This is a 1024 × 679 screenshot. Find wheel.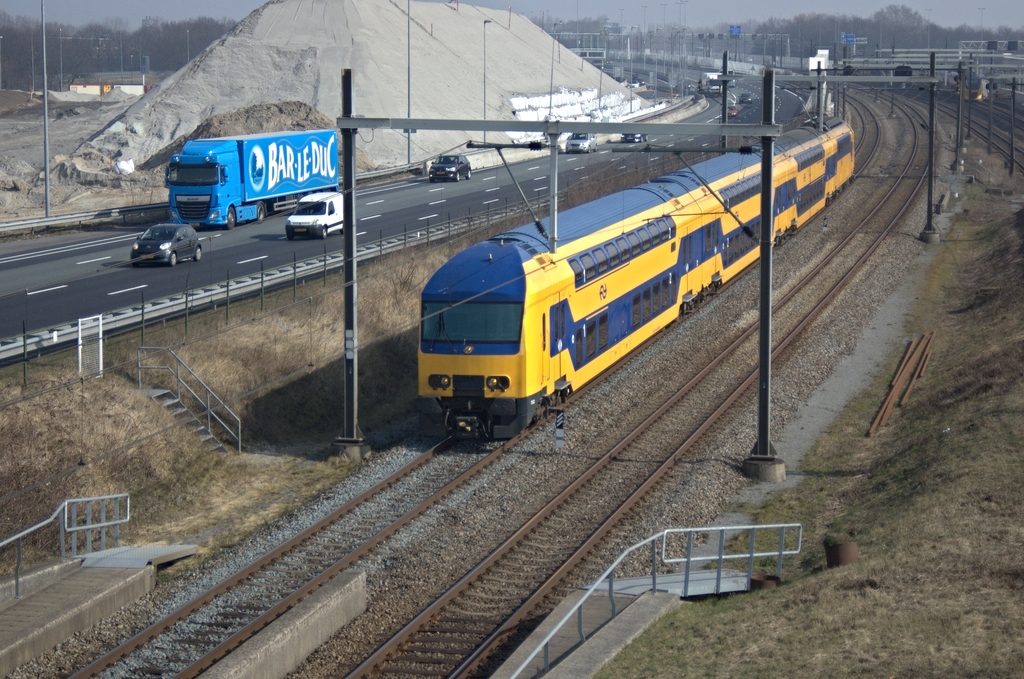
Bounding box: left=304, top=189, right=312, bottom=197.
